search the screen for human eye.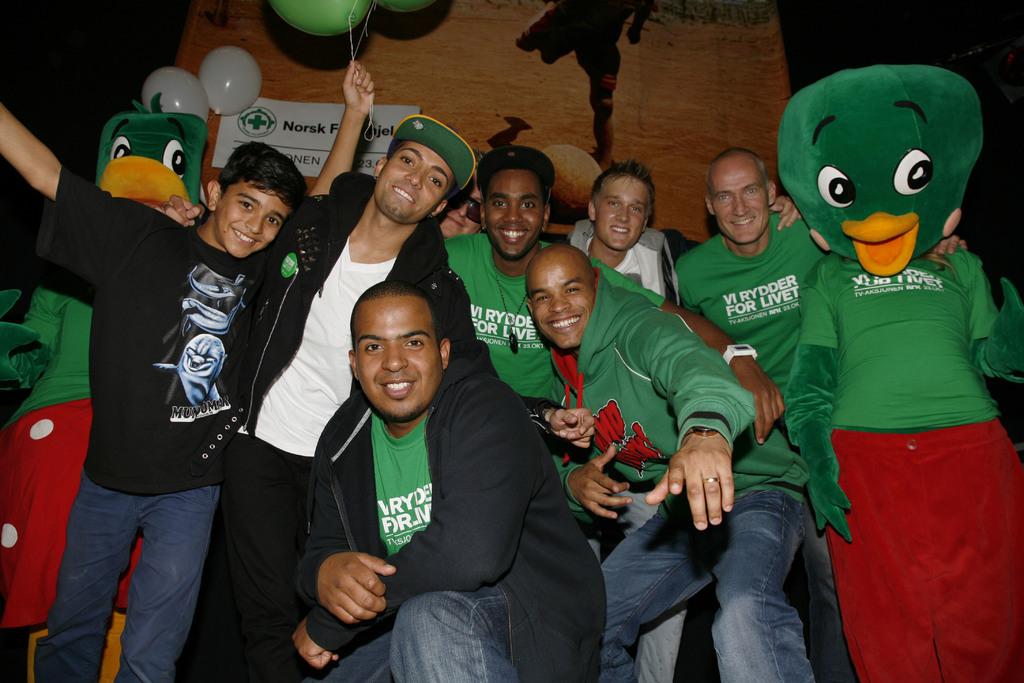
Found at rect(266, 216, 278, 227).
